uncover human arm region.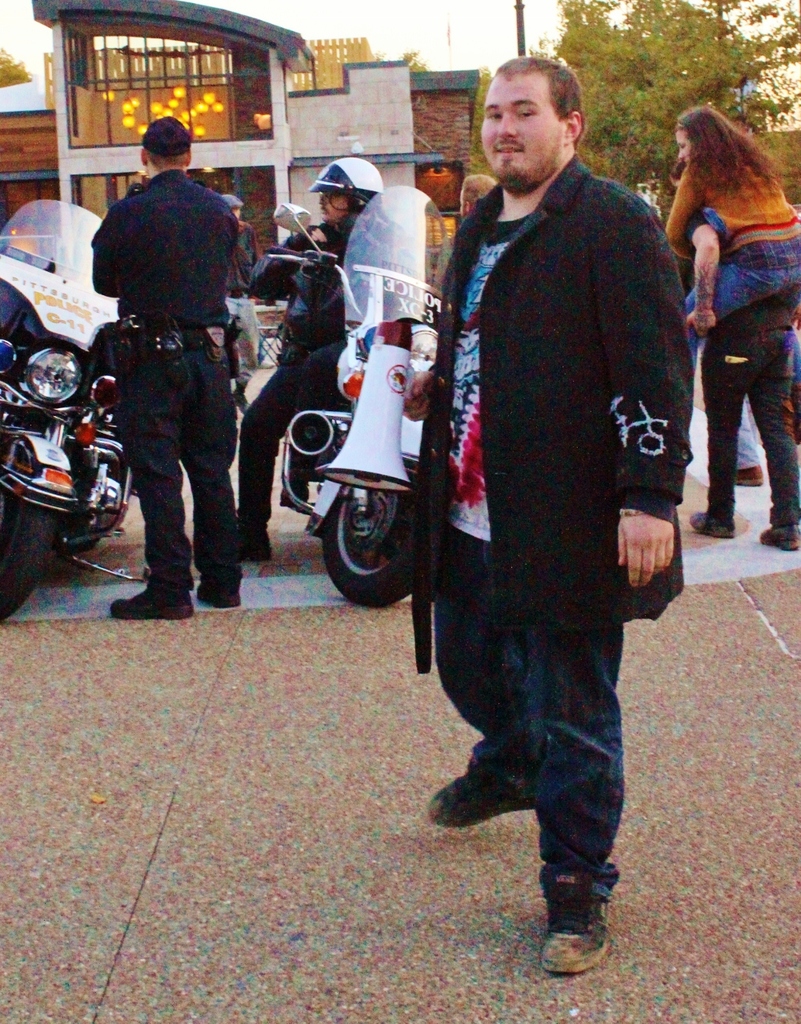
Uncovered: region(80, 202, 130, 304).
